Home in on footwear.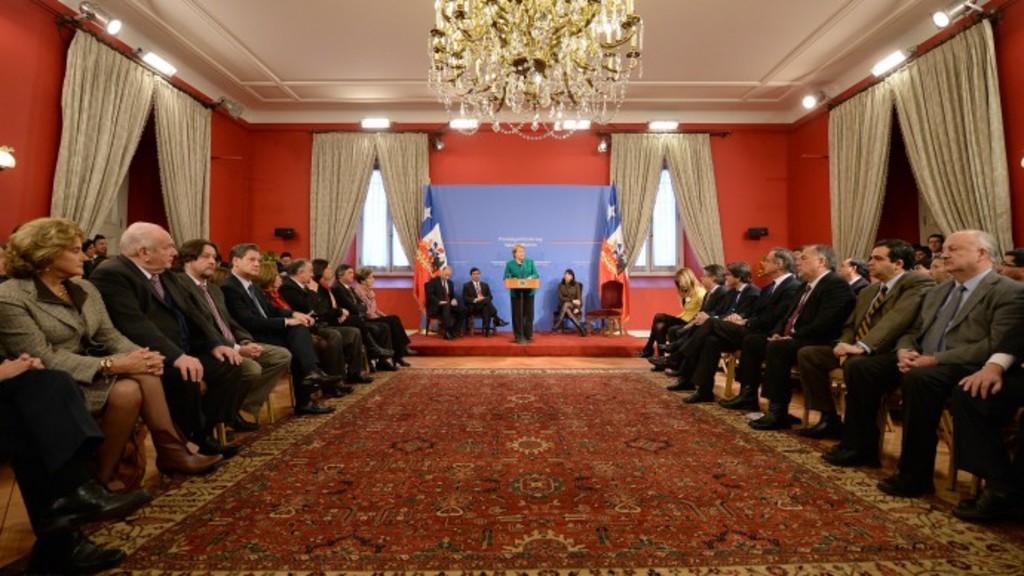
Homed in at 399/344/419/356.
